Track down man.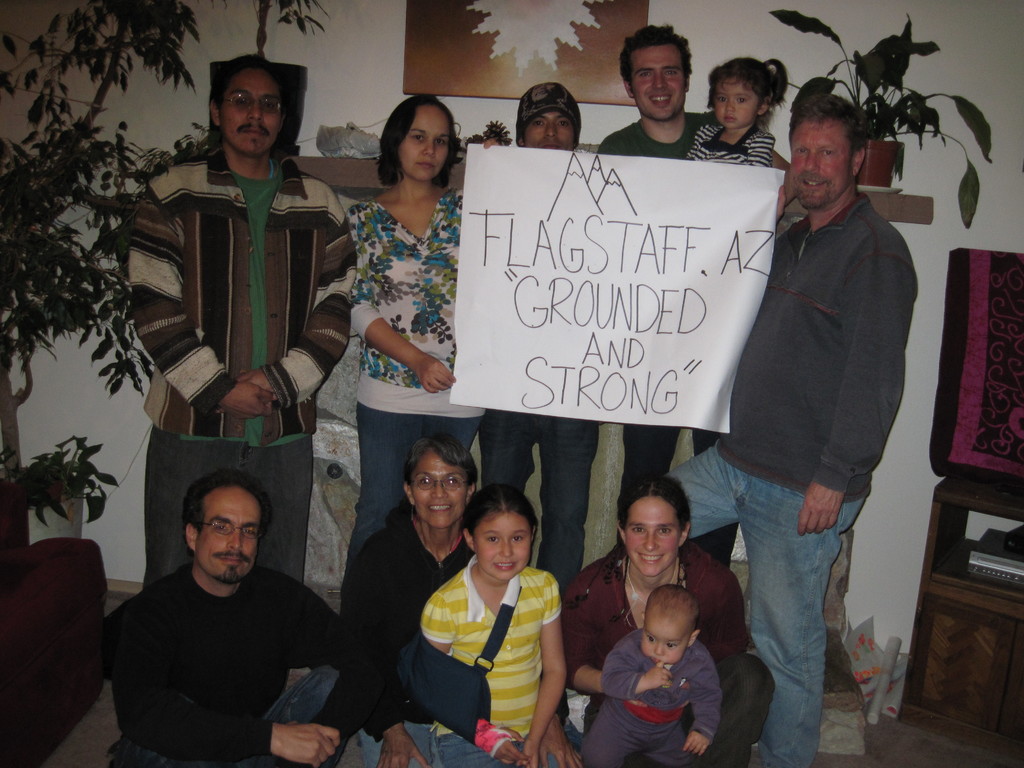
Tracked to 600:22:787:571.
